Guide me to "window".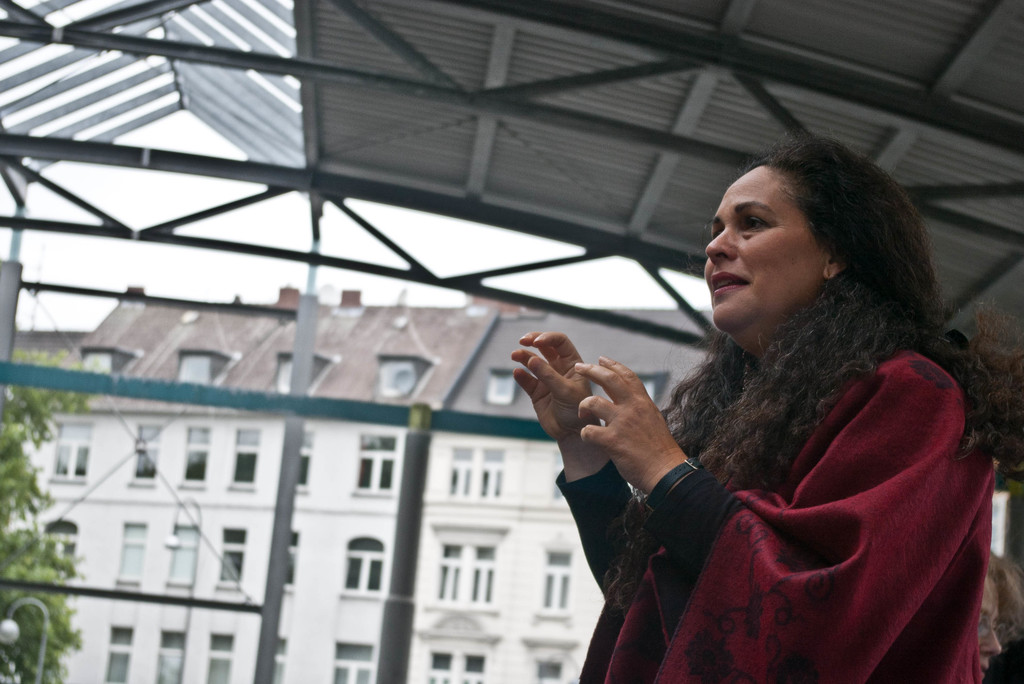
Guidance: region(273, 351, 341, 394).
